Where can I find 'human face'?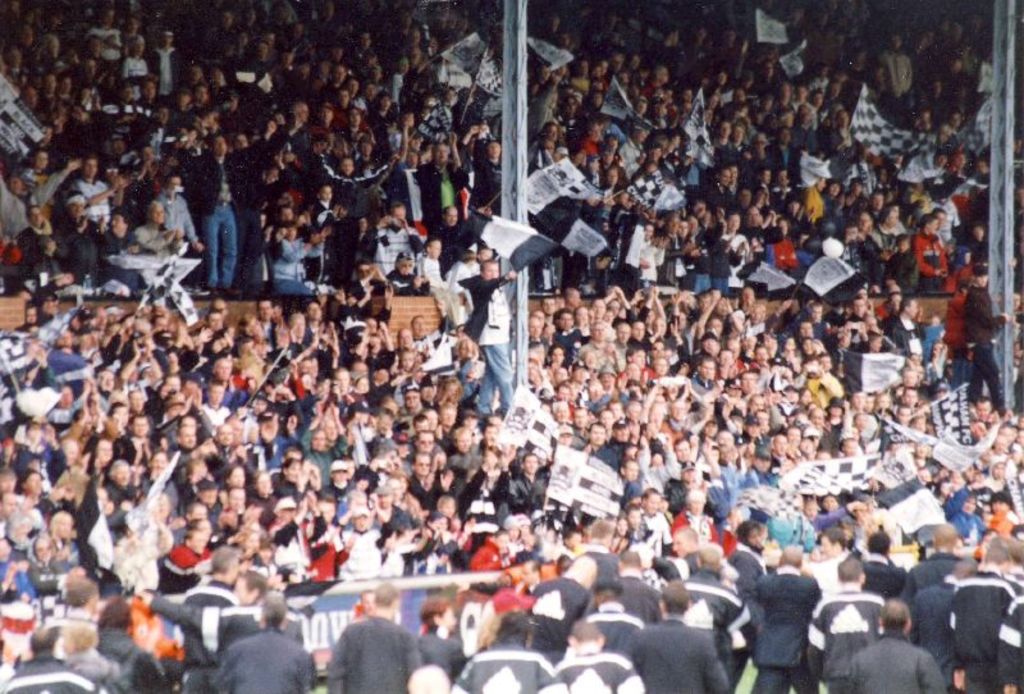
You can find it at {"left": 746, "top": 526, "right": 763, "bottom": 547}.
